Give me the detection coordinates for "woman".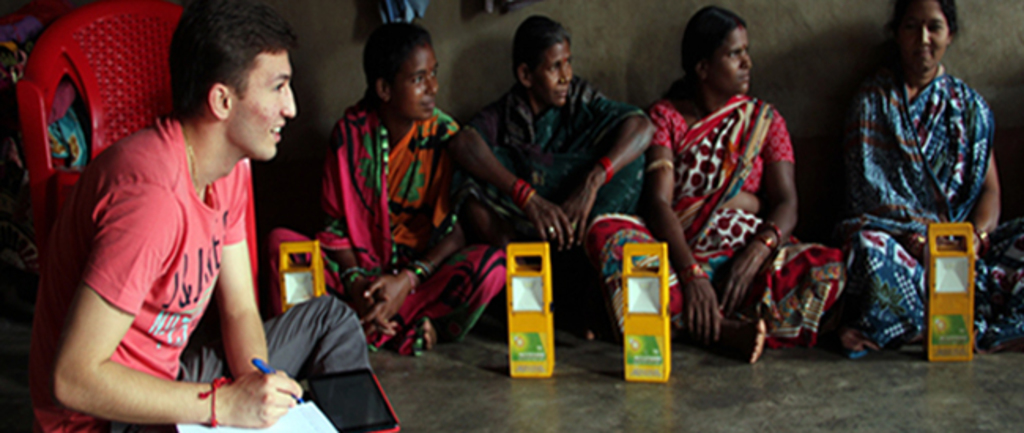
[x1=449, y1=9, x2=655, y2=348].
